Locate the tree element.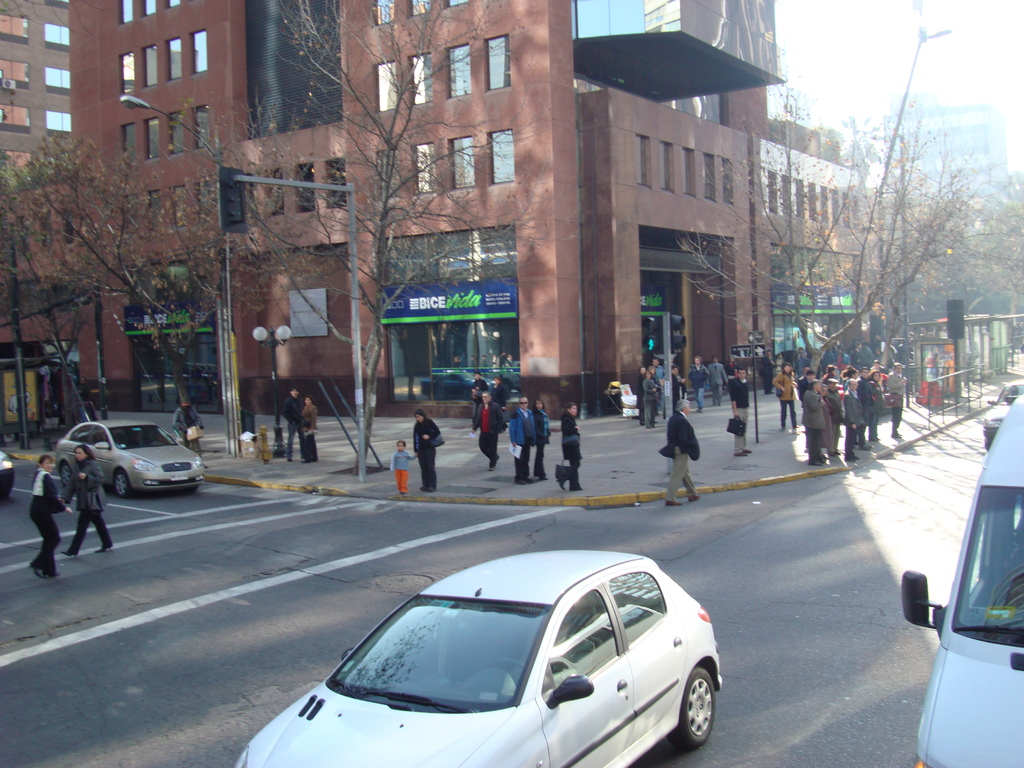
Element bbox: {"left": 0, "top": 139, "right": 109, "bottom": 438}.
